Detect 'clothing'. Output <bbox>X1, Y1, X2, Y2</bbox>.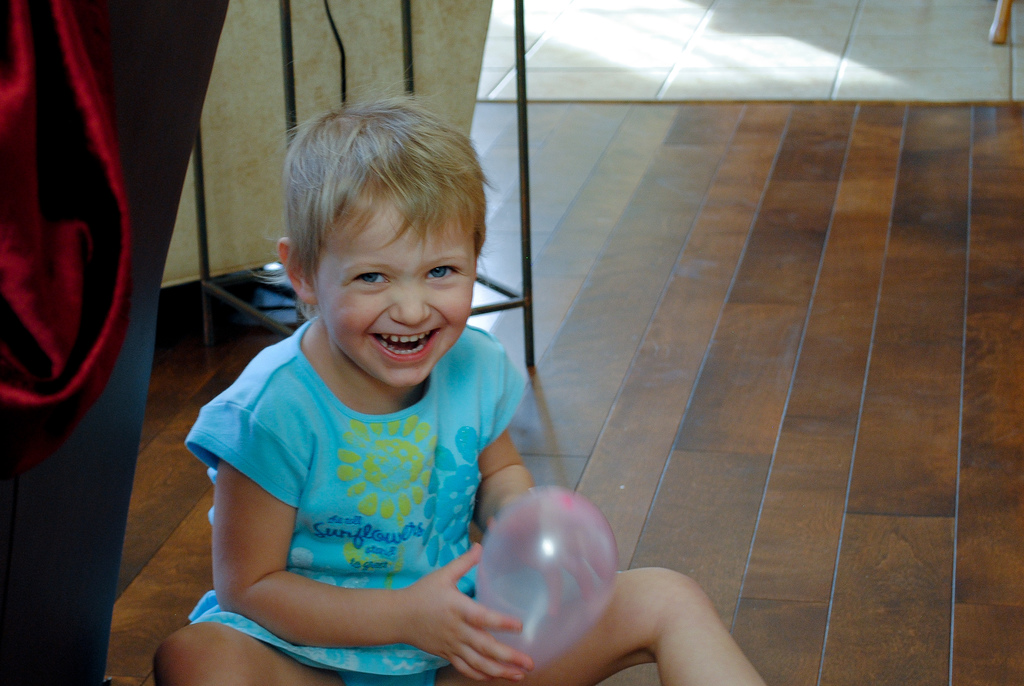
<bbox>187, 287, 539, 657</bbox>.
